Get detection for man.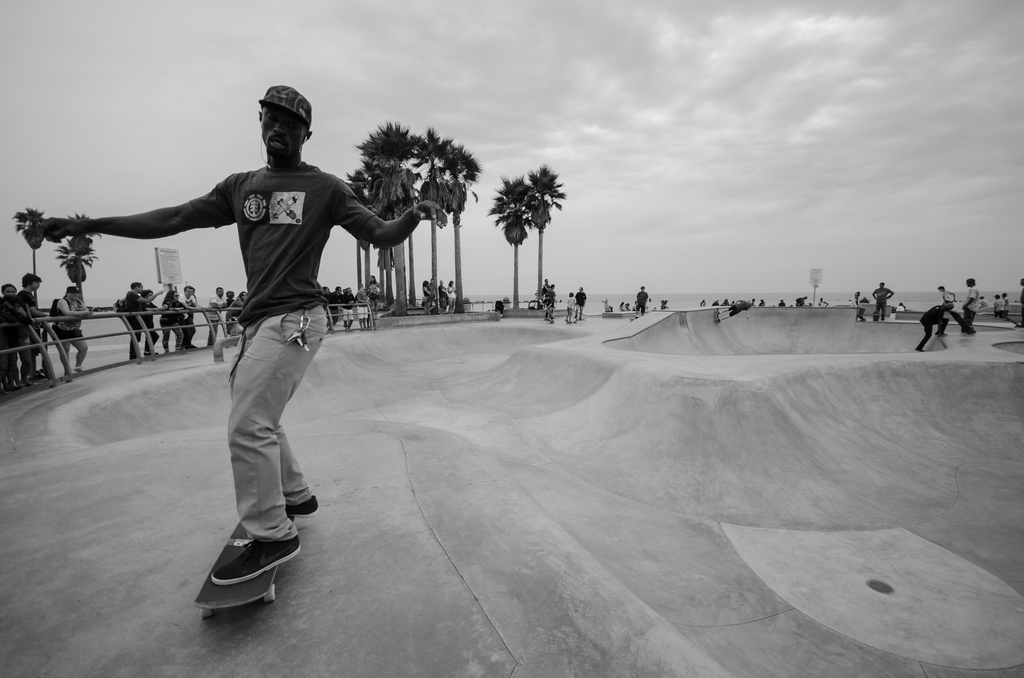
Detection: Rect(98, 99, 411, 596).
